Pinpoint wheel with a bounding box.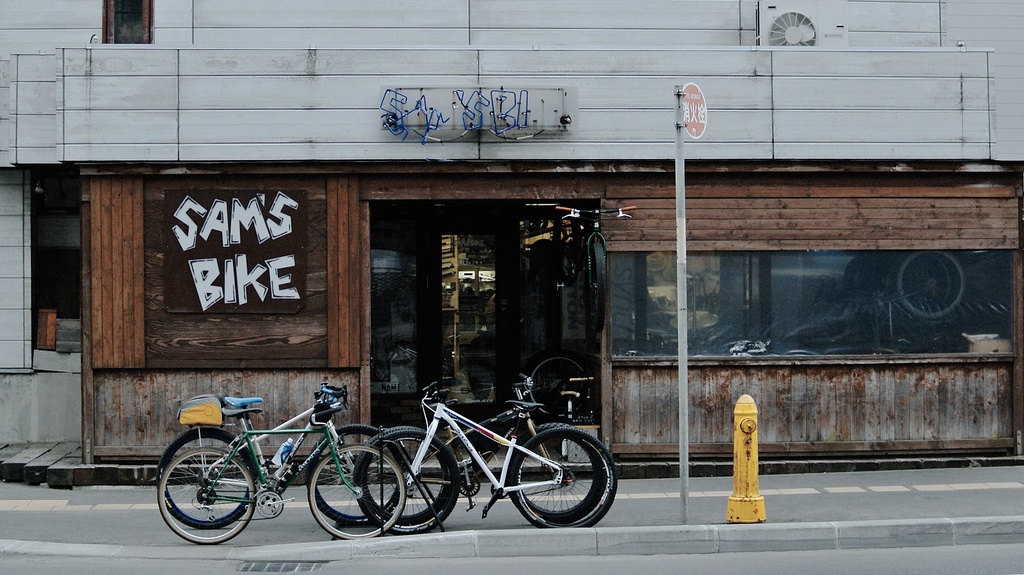
[893,246,965,326].
